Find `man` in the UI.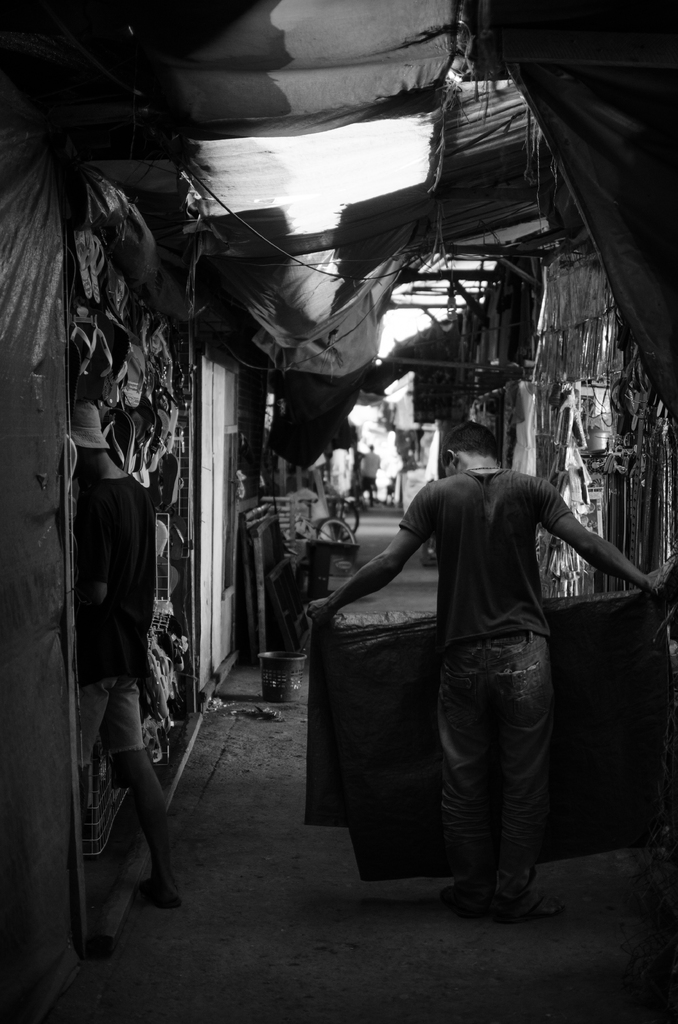
UI element at [359,444,381,509].
